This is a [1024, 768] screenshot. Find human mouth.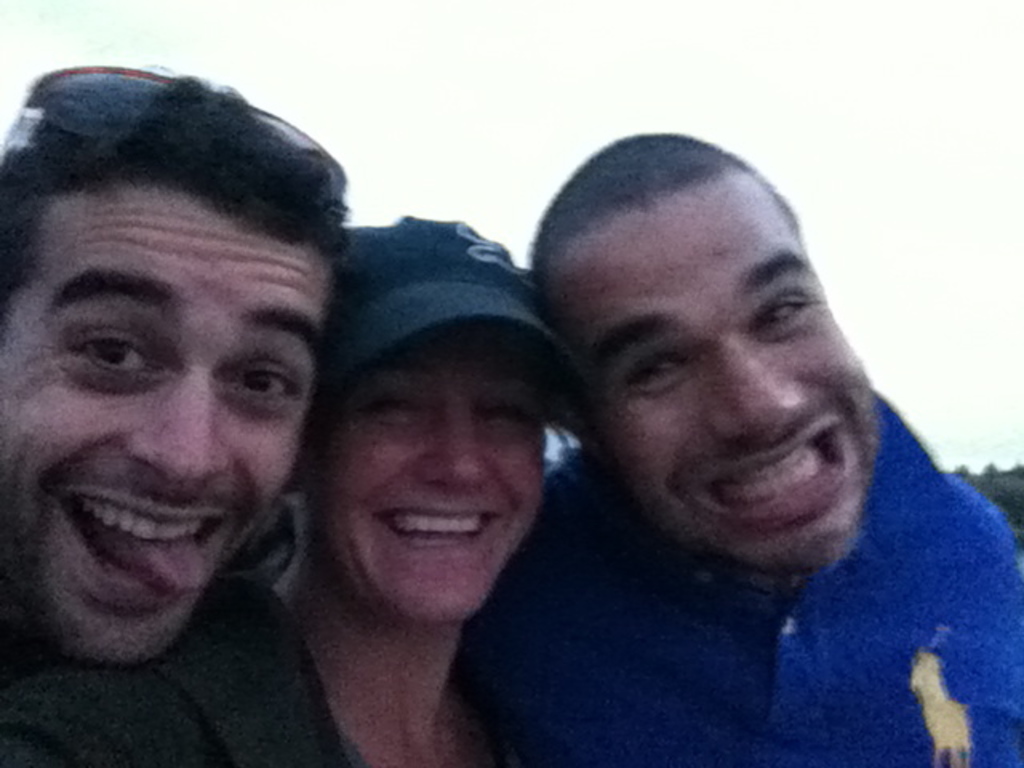
Bounding box: 376, 506, 502, 549.
